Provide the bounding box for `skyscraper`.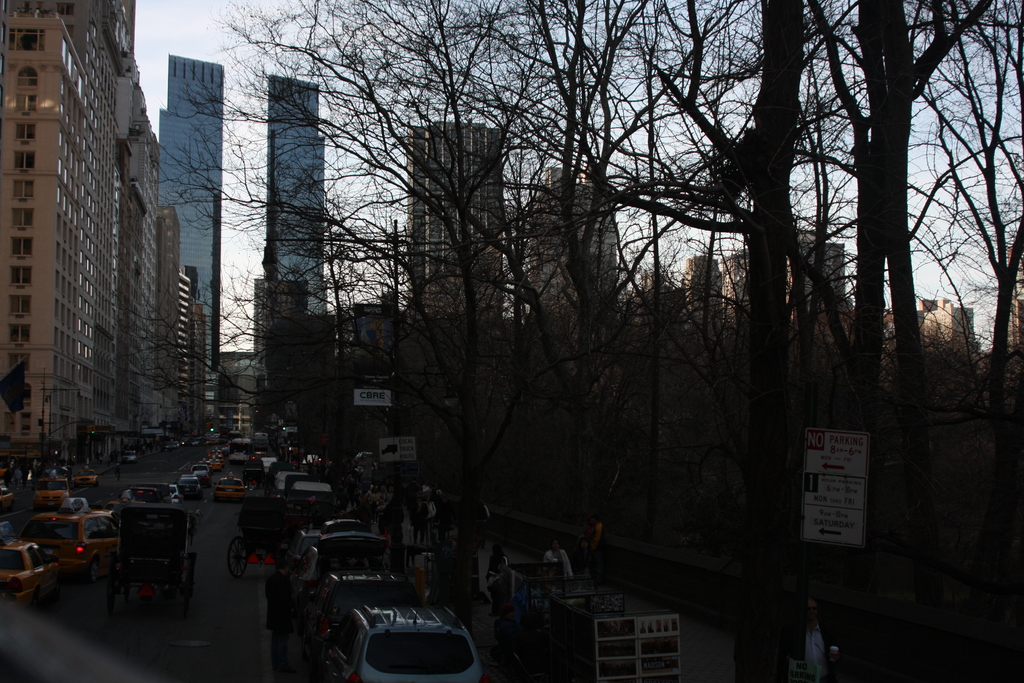
left=252, top=76, right=336, bottom=370.
